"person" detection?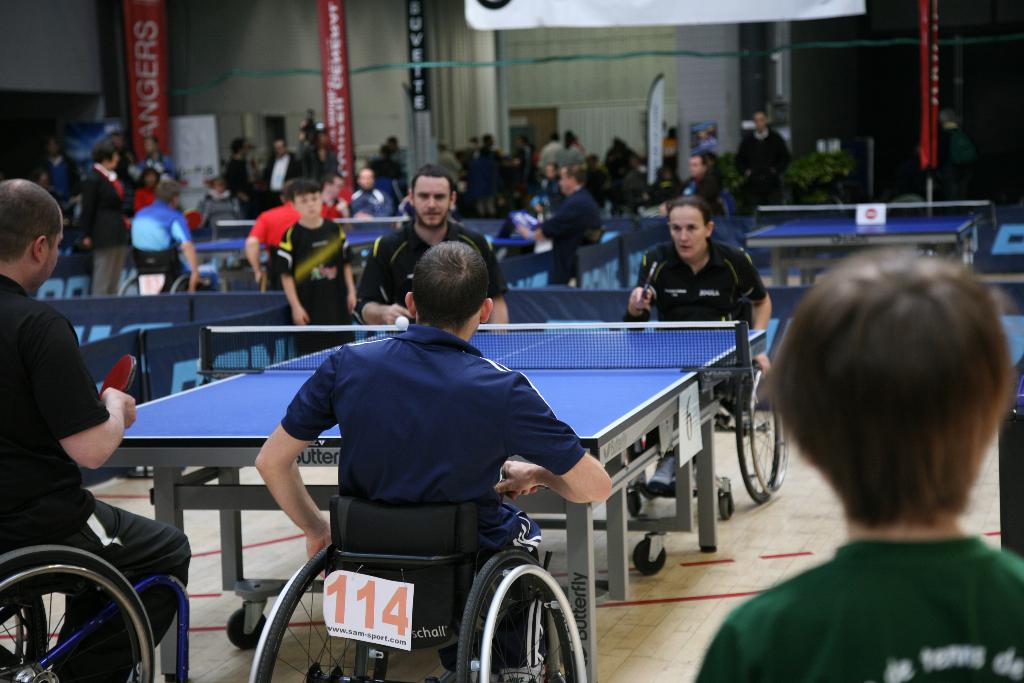
x1=0, y1=177, x2=194, y2=682
